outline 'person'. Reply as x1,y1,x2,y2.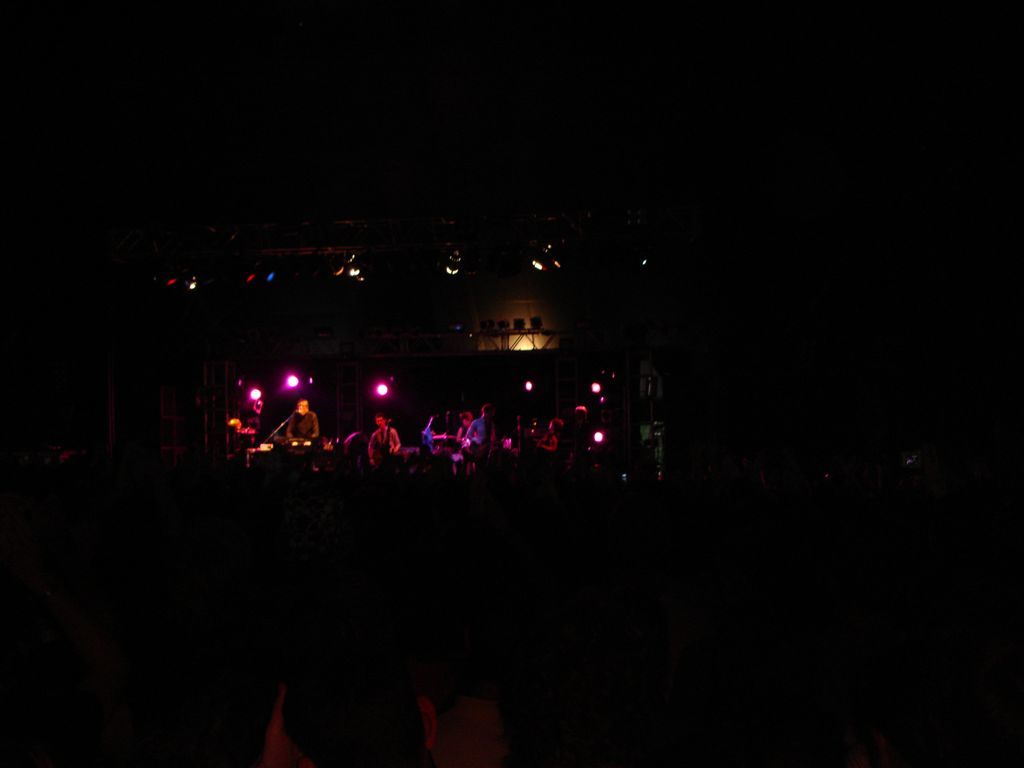
450,405,485,459.
